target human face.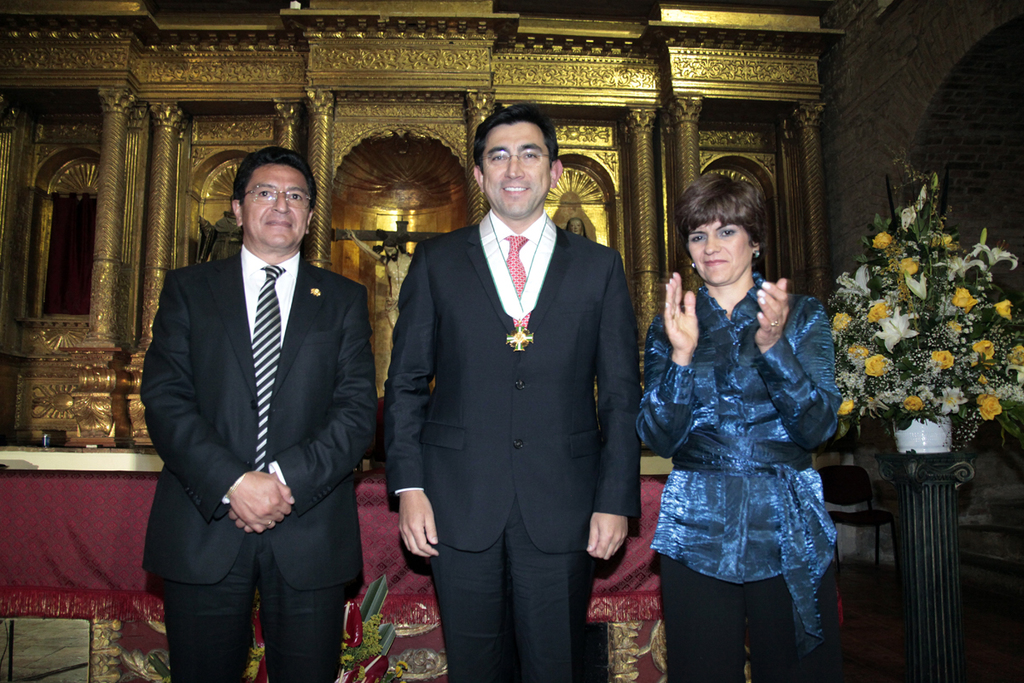
Target region: BBox(241, 162, 316, 246).
